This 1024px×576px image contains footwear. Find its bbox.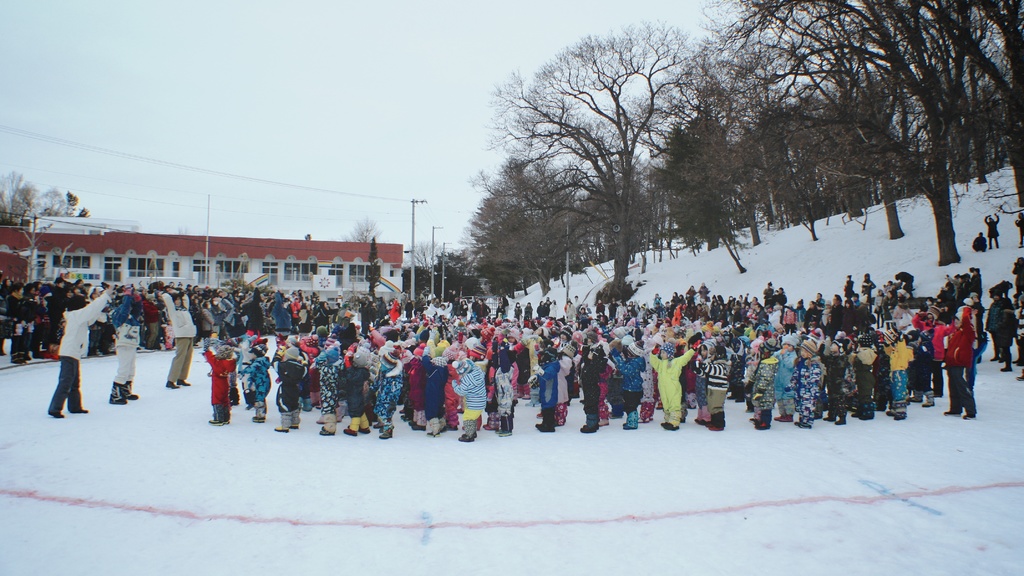
535 412 541 419.
